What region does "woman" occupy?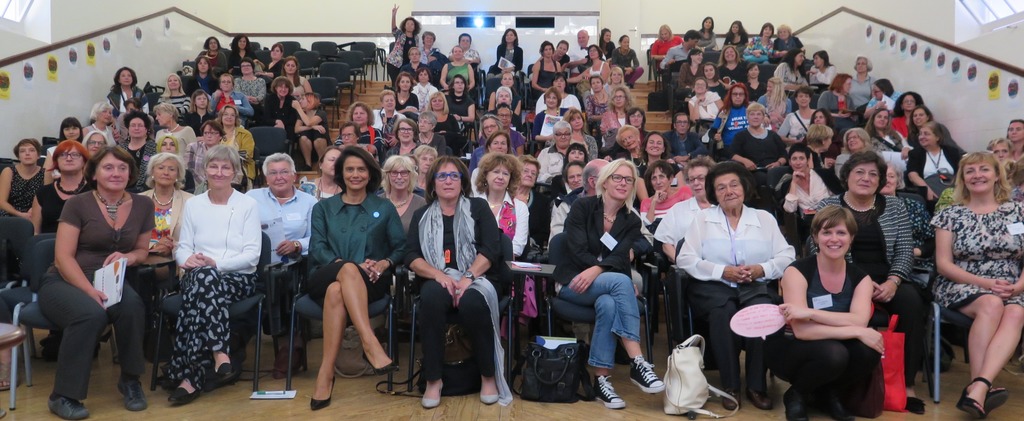
<bbox>118, 107, 160, 190</bbox>.
